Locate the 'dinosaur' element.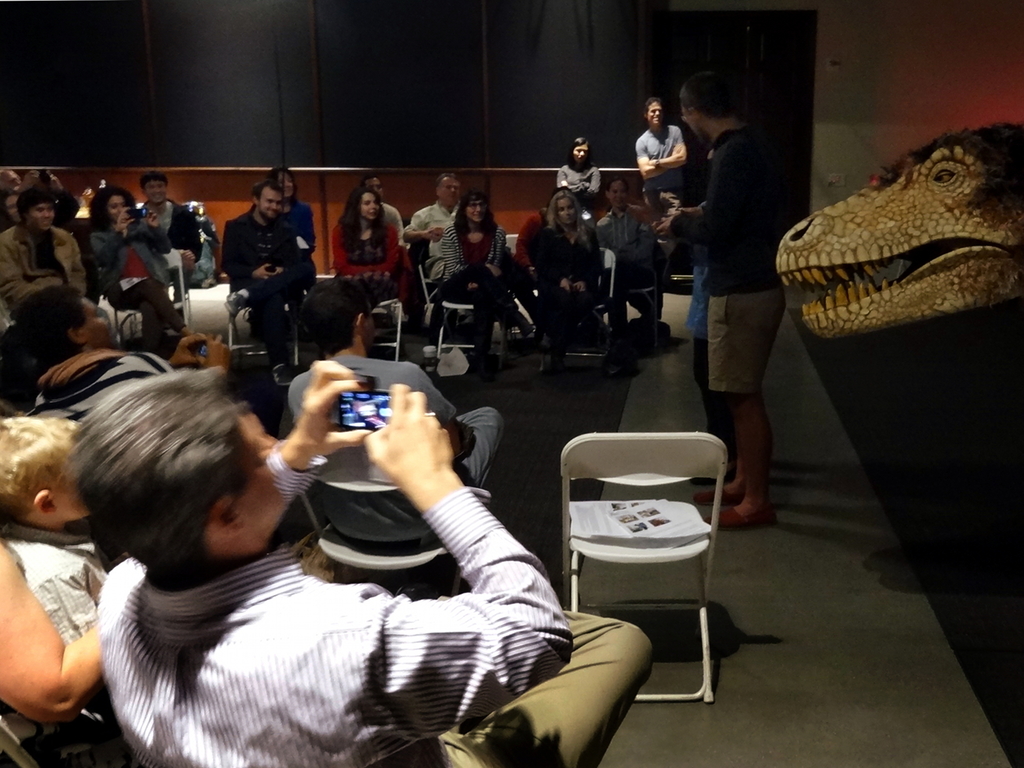
Element bbox: <region>772, 122, 1023, 340</region>.
